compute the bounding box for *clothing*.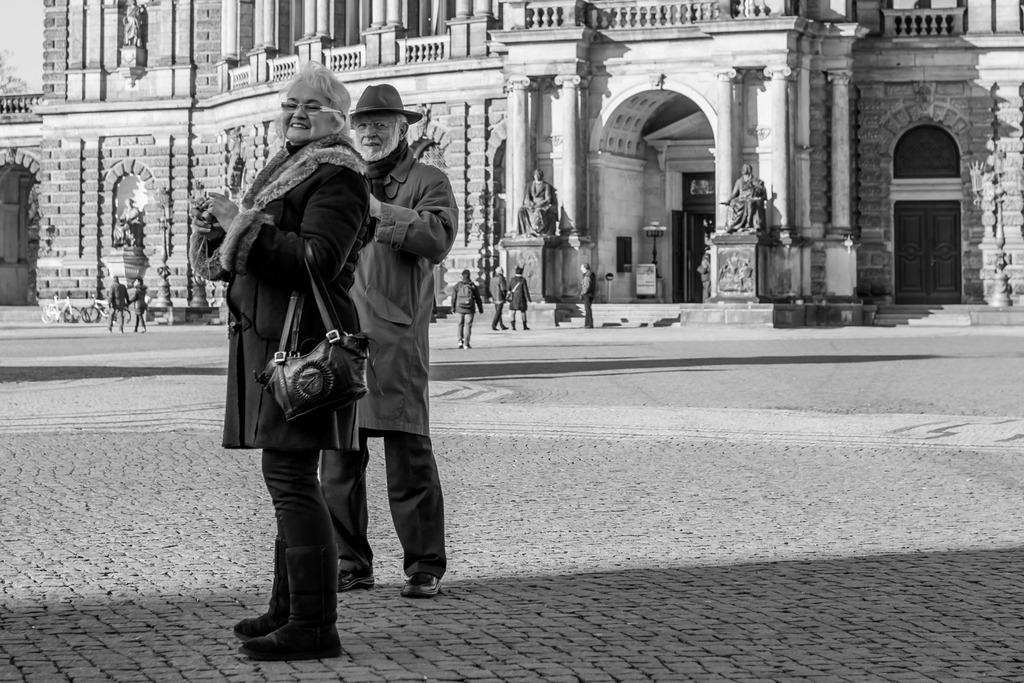
box(132, 288, 150, 323).
